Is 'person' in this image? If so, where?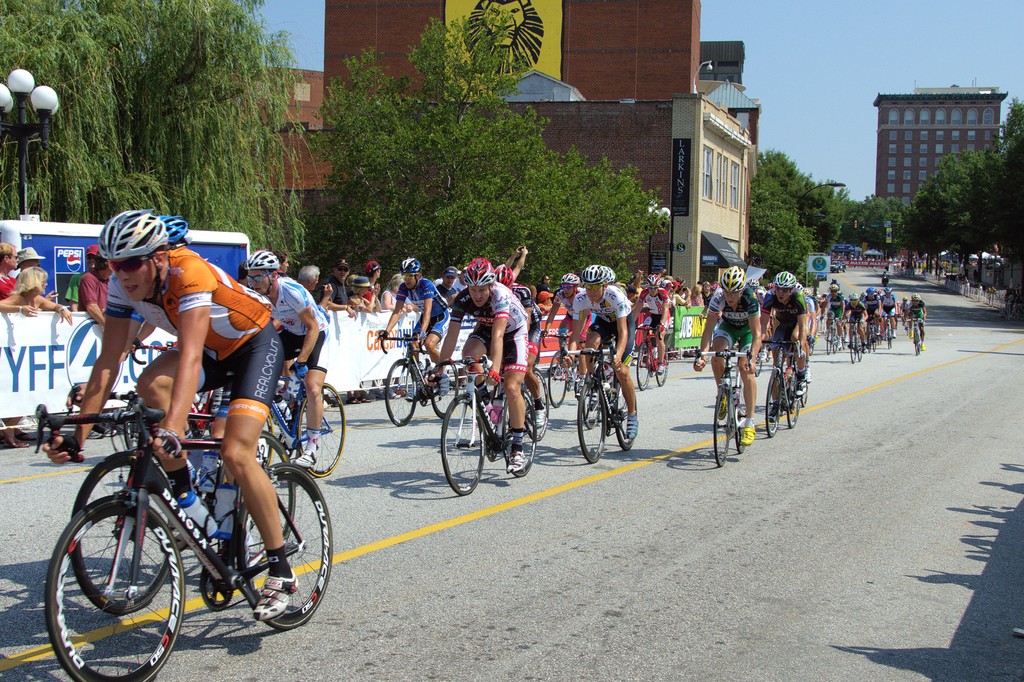
Yes, at region(701, 268, 763, 433).
